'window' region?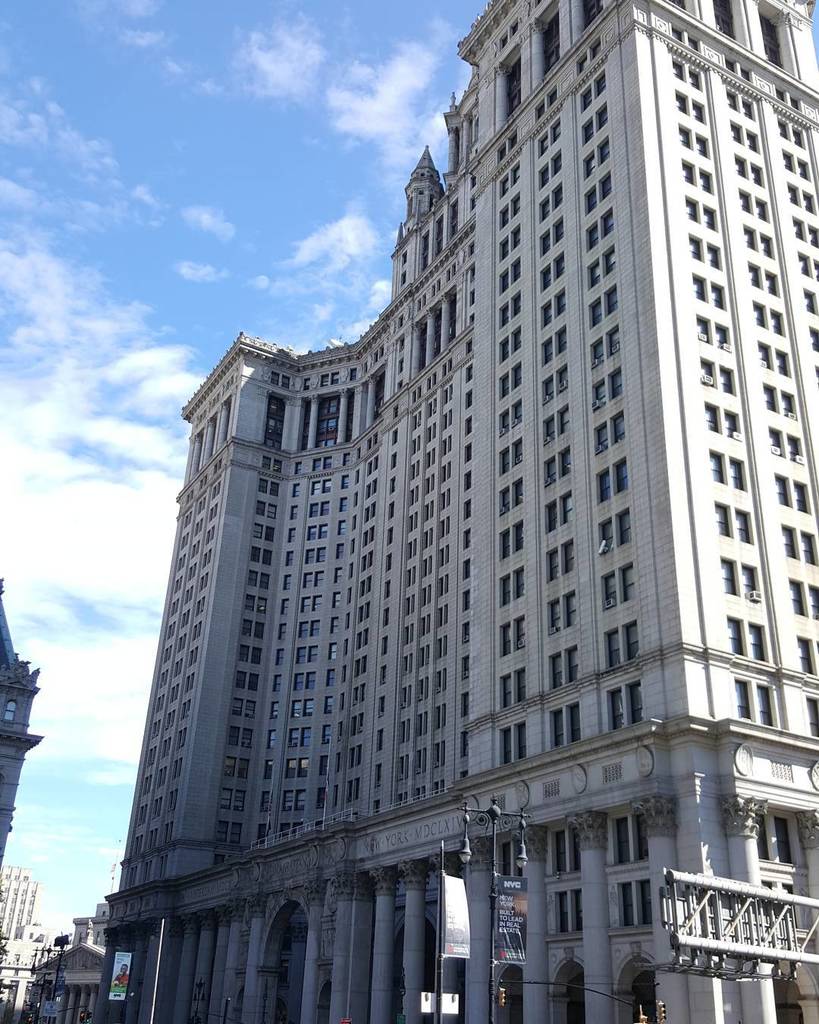
bbox=[693, 315, 730, 353]
